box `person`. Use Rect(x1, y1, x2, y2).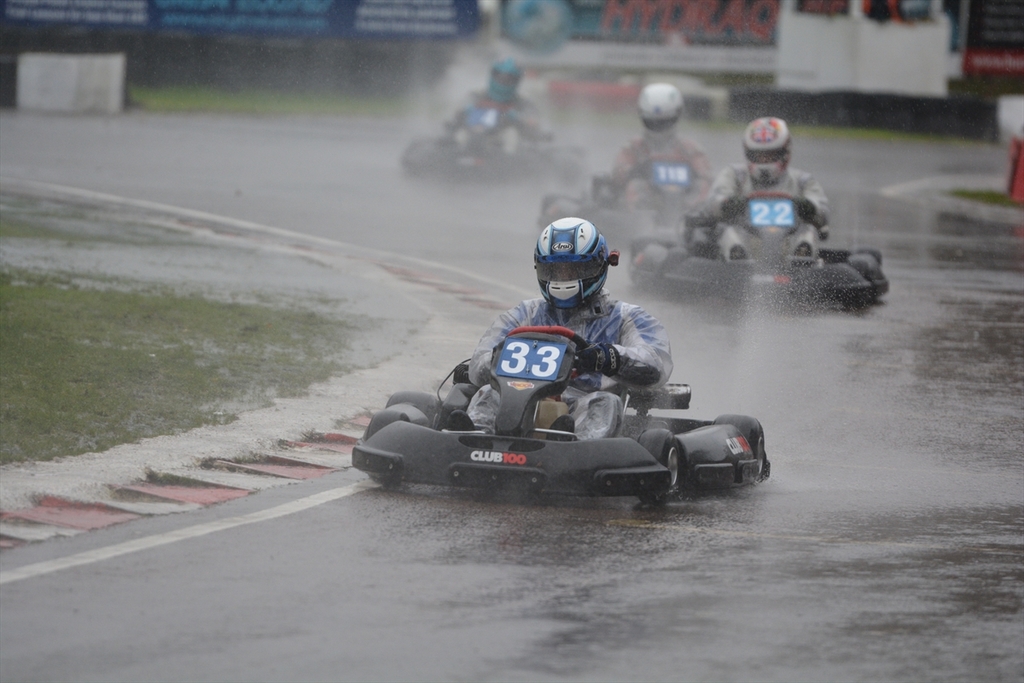
Rect(464, 216, 684, 443).
